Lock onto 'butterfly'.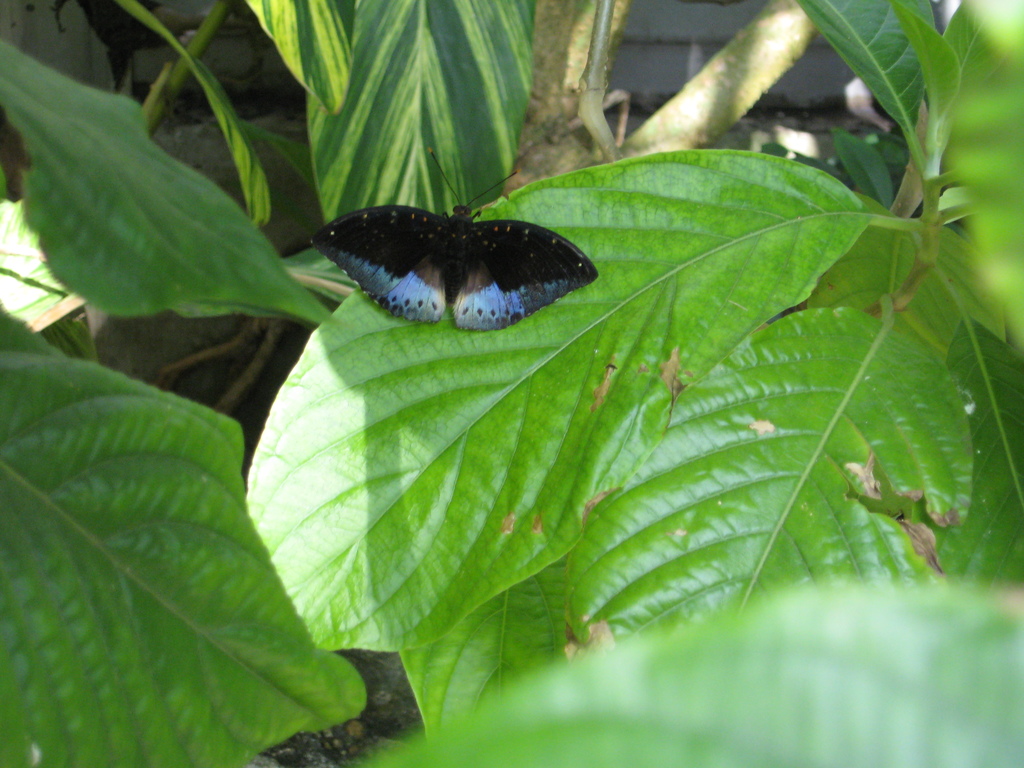
Locked: BBox(307, 150, 600, 330).
